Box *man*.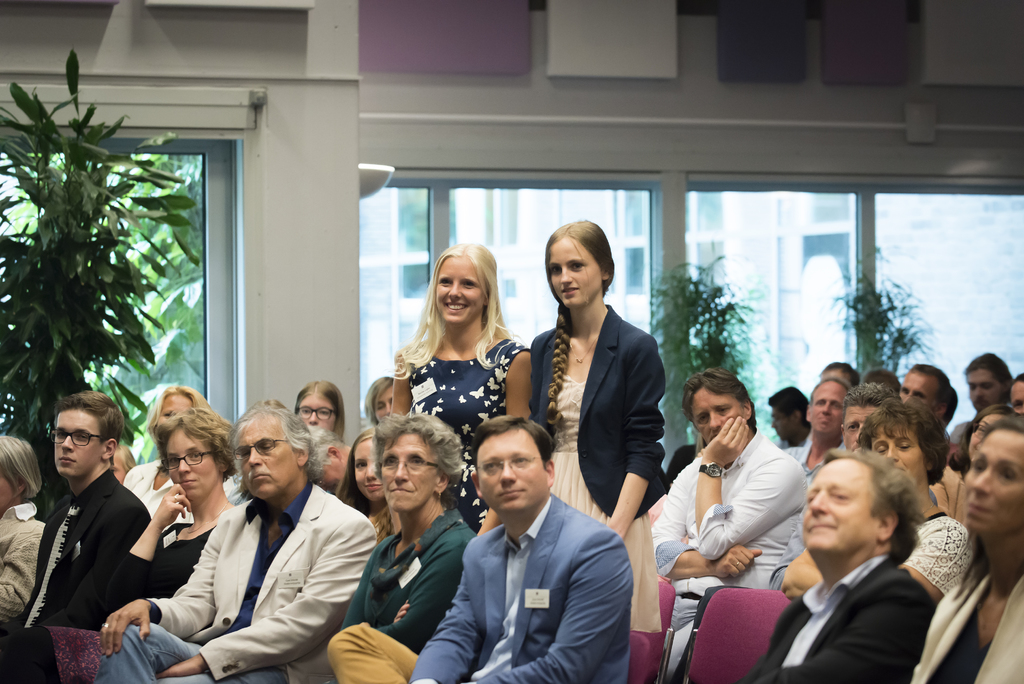
<region>95, 403, 379, 683</region>.
